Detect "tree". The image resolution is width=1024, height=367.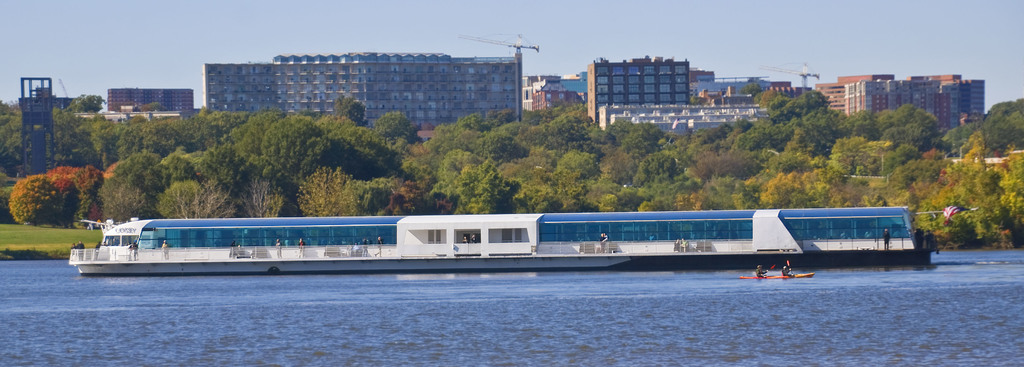
[left=95, top=157, right=161, bottom=219].
